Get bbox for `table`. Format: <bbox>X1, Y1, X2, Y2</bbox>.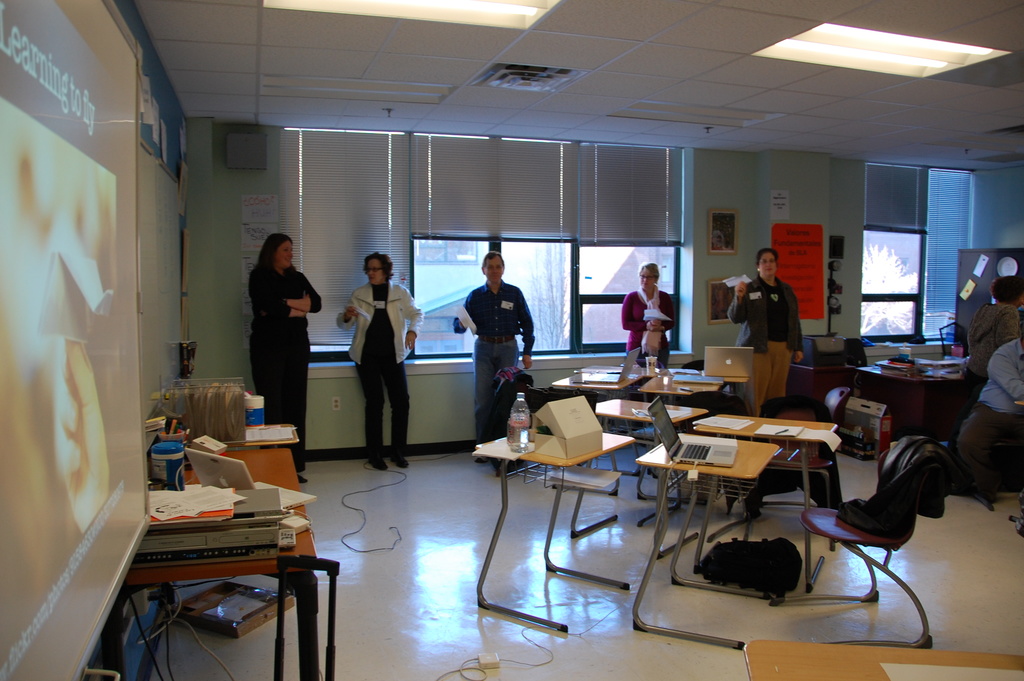
<bbox>657, 406, 883, 560</bbox>.
